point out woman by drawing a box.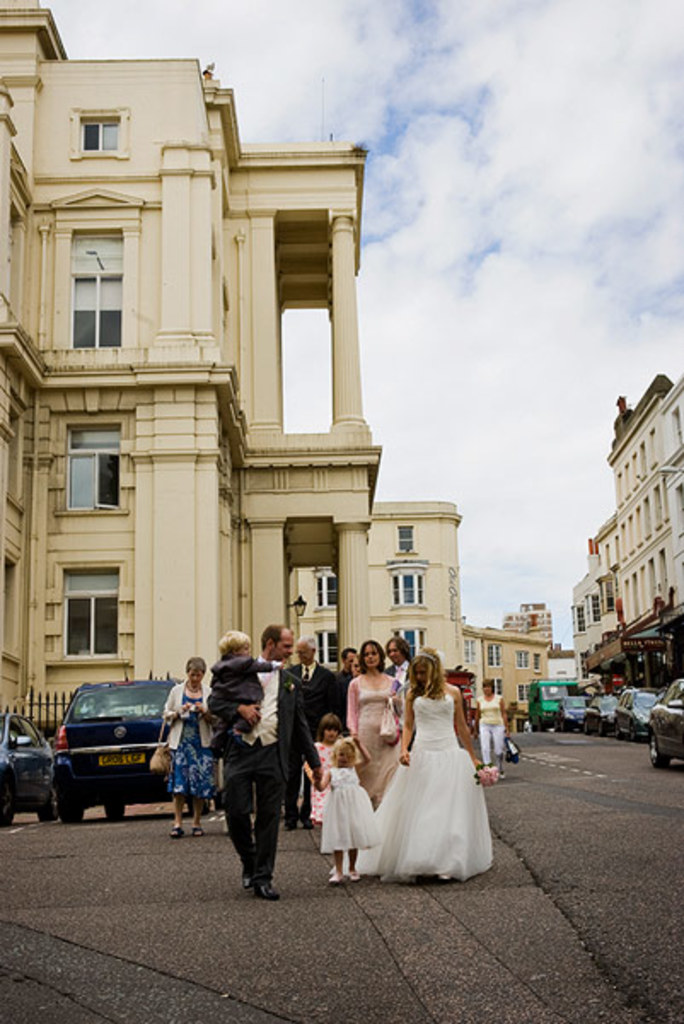
bbox=(165, 649, 215, 833).
